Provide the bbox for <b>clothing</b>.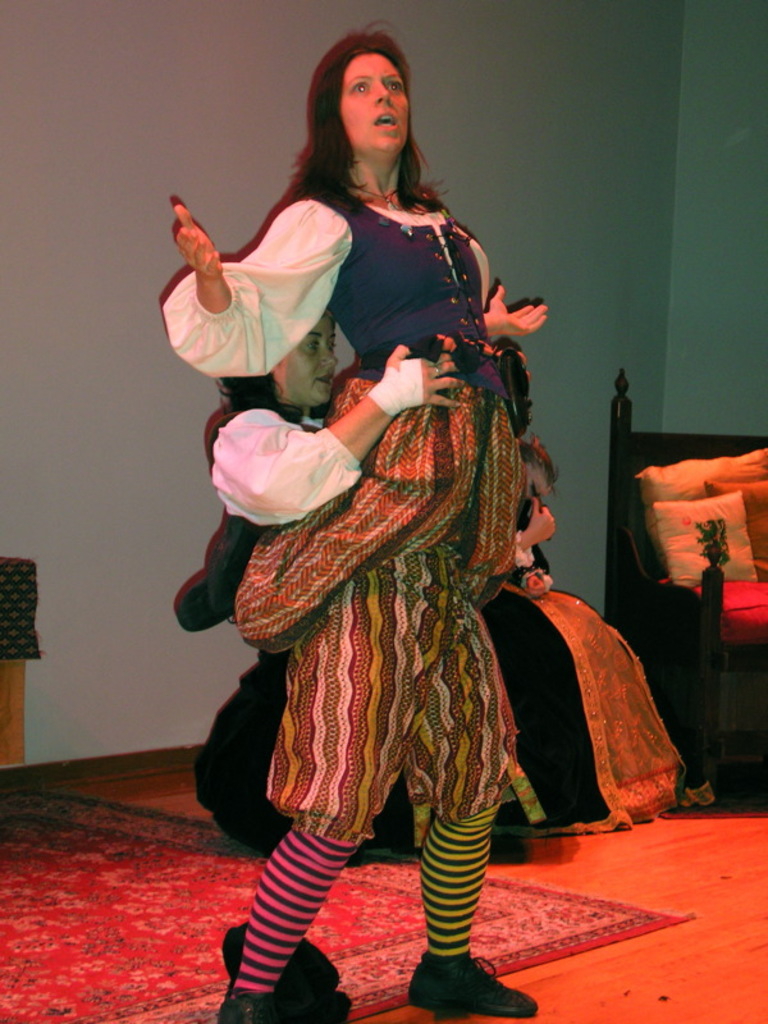
x1=477 y1=507 x2=698 y2=872.
